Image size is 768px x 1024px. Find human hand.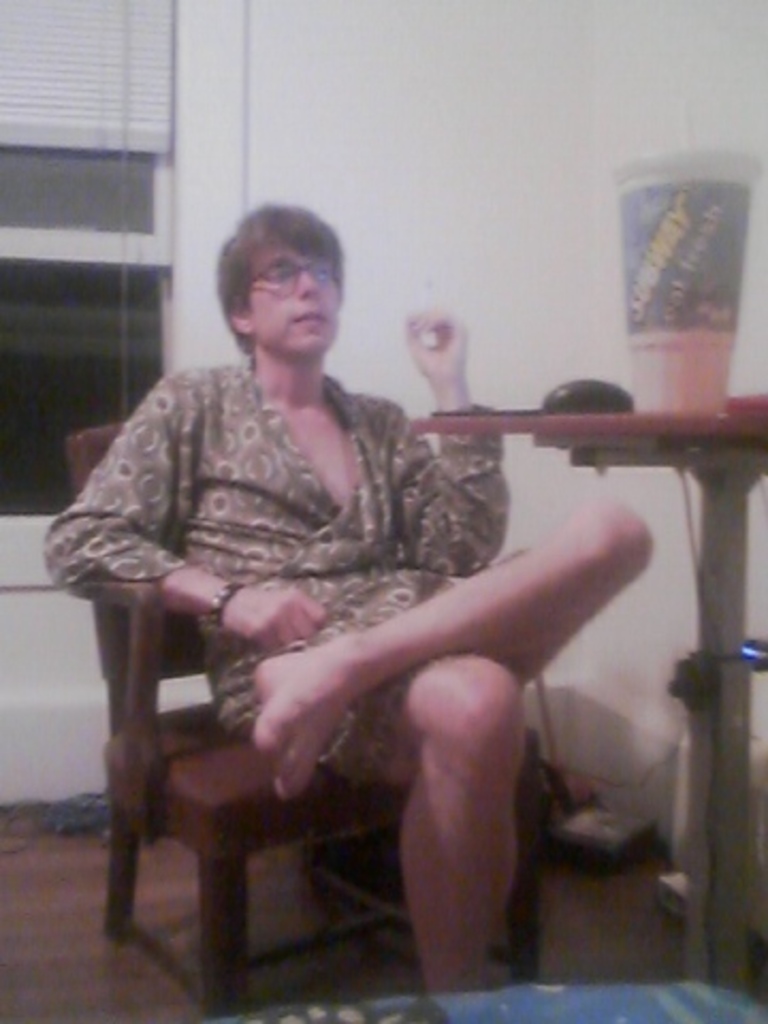
<bbox>403, 314, 471, 382</bbox>.
